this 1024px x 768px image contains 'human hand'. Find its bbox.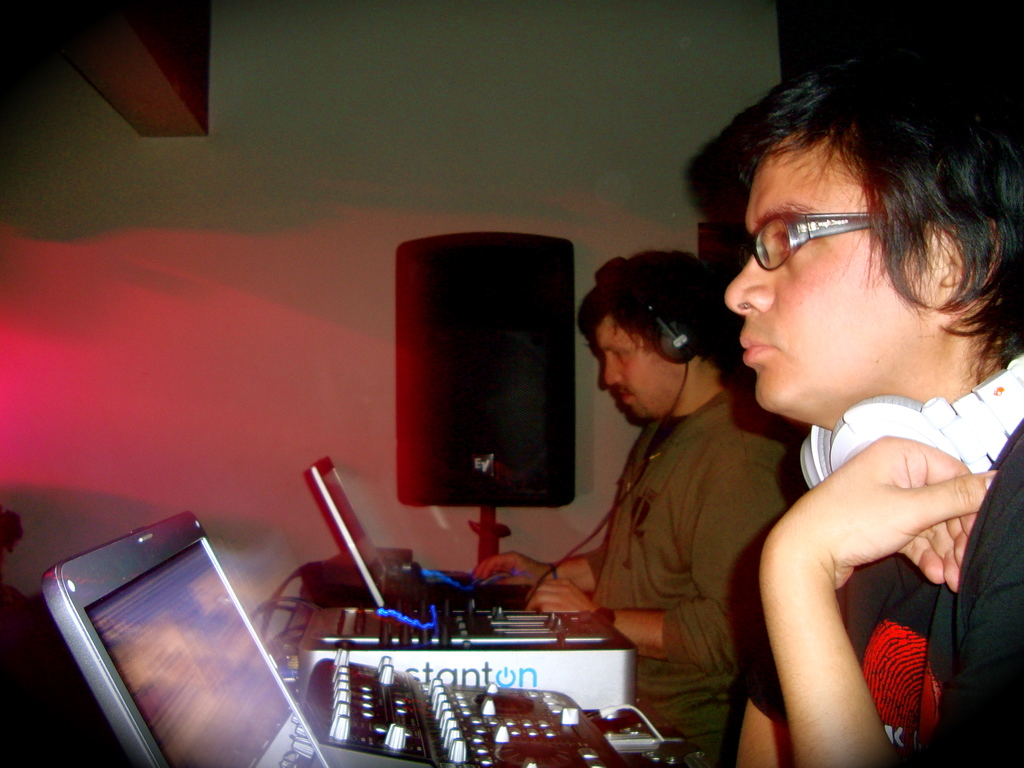
[x1=468, y1=550, x2=546, y2=590].
